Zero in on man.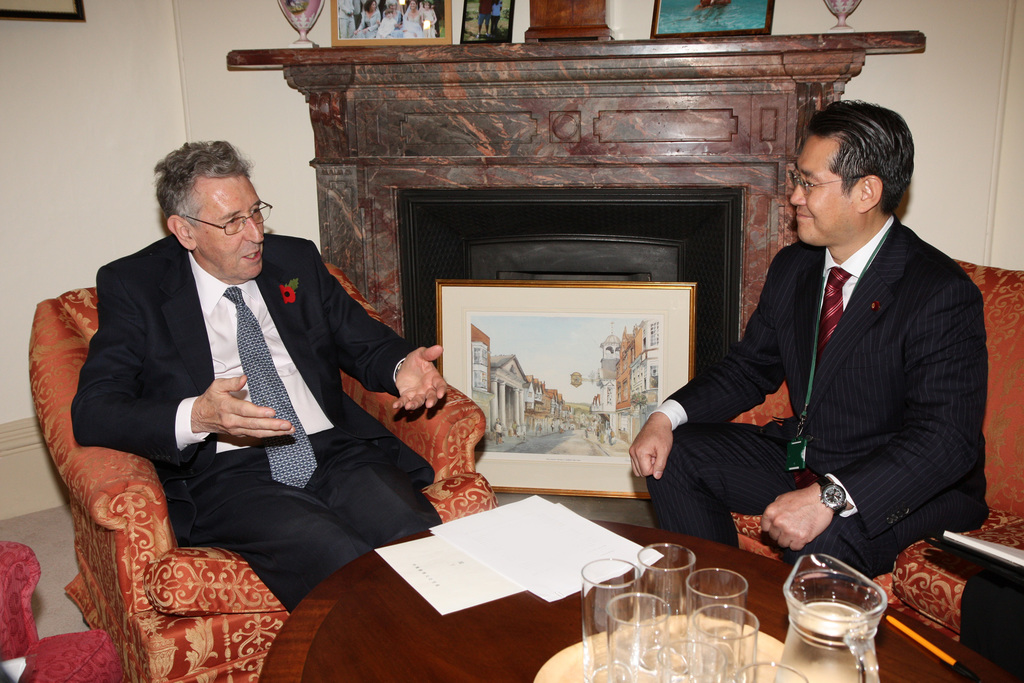
Zeroed in: {"left": 631, "top": 100, "right": 993, "bottom": 587}.
